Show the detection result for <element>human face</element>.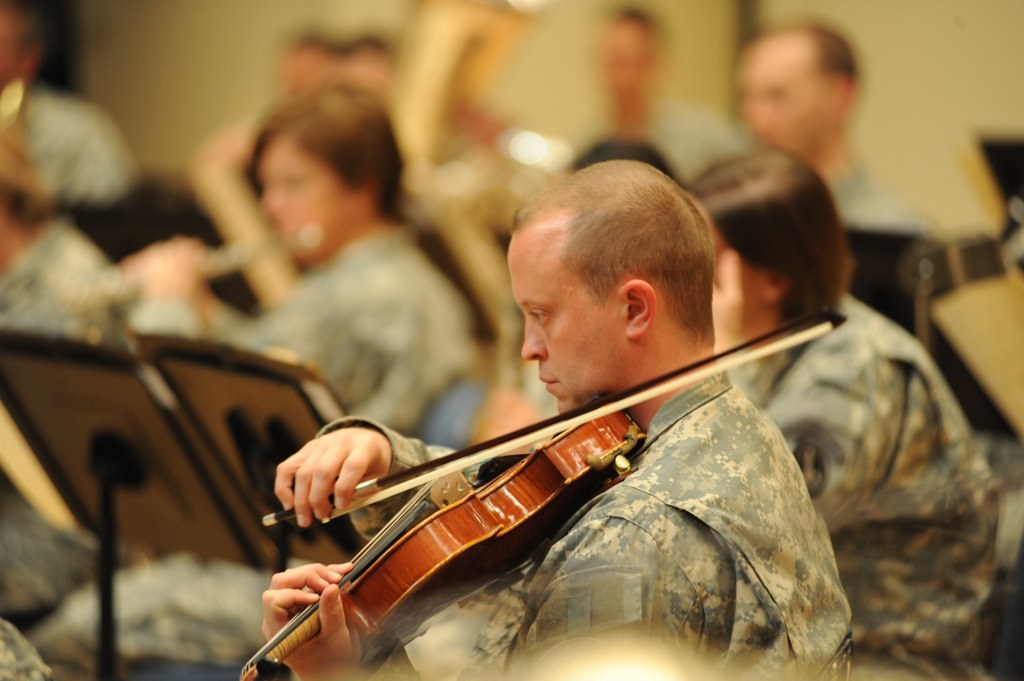
[x1=507, y1=238, x2=631, y2=416].
